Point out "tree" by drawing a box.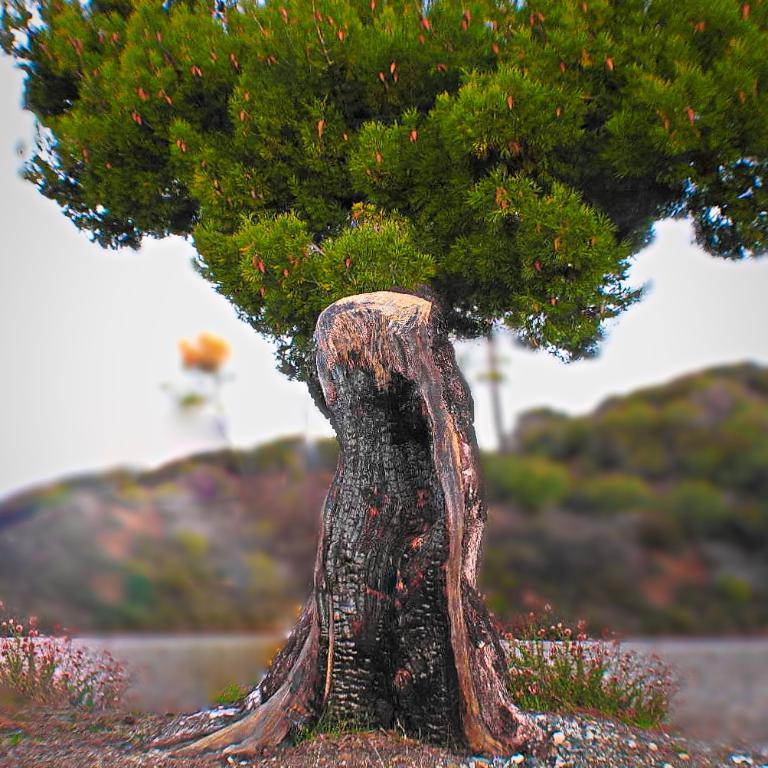
(x1=0, y1=0, x2=767, y2=767).
